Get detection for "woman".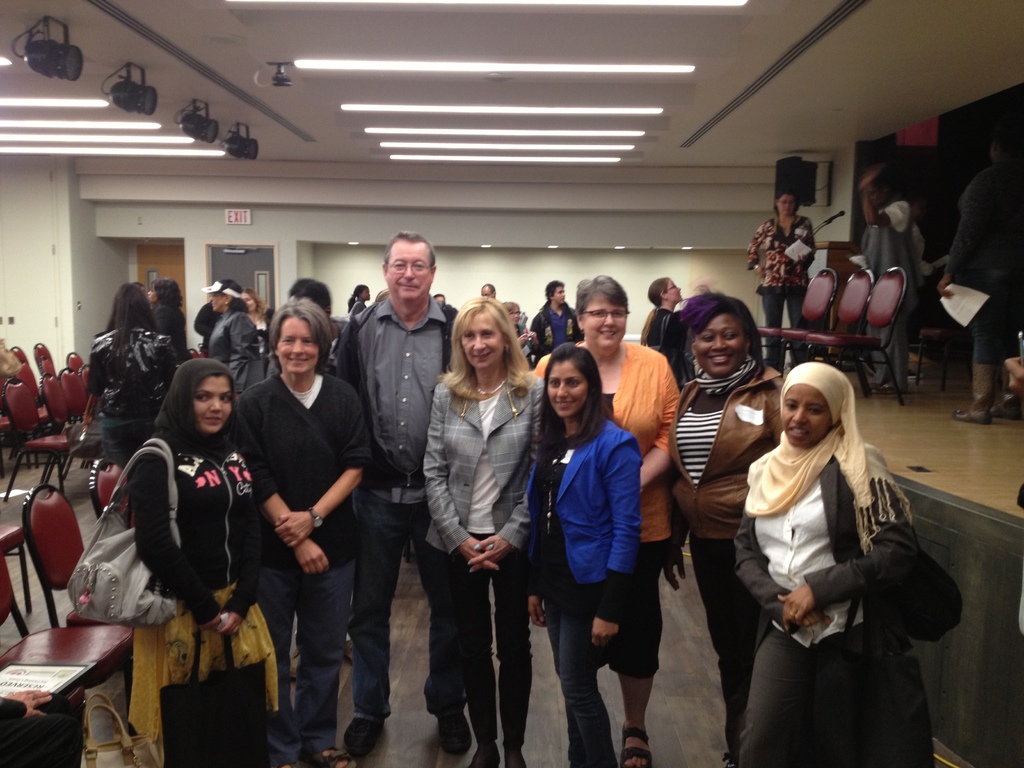
Detection: <bbox>204, 282, 267, 398</bbox>.
